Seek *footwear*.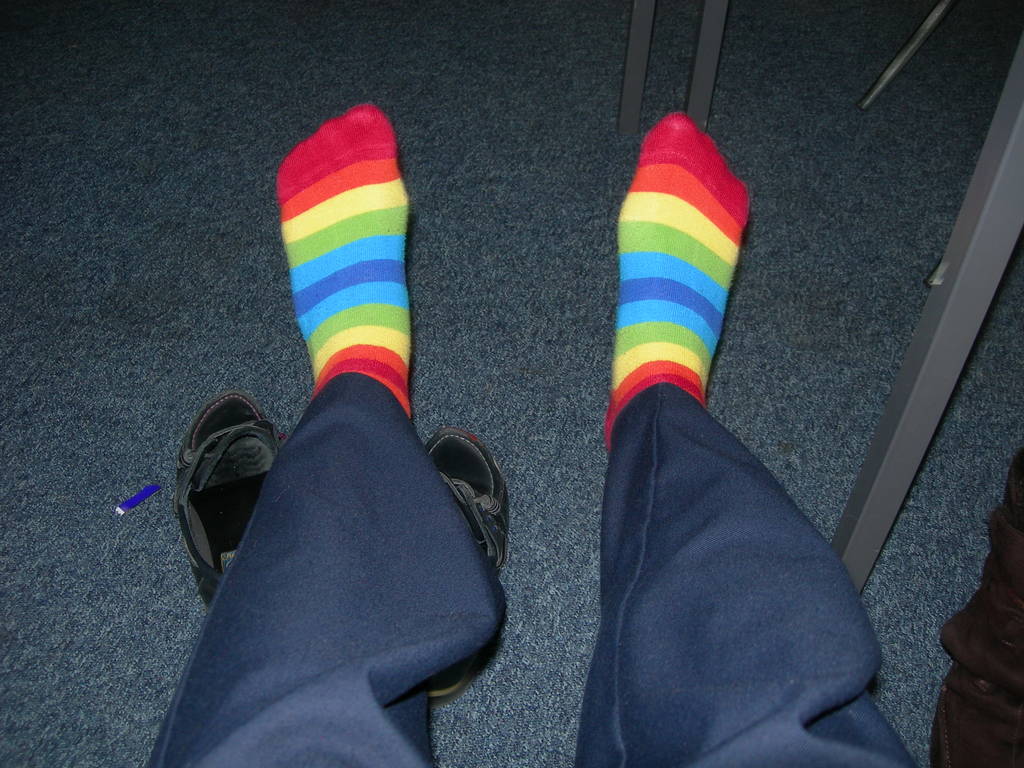
<region>174, 387, 285, 610</region>.
